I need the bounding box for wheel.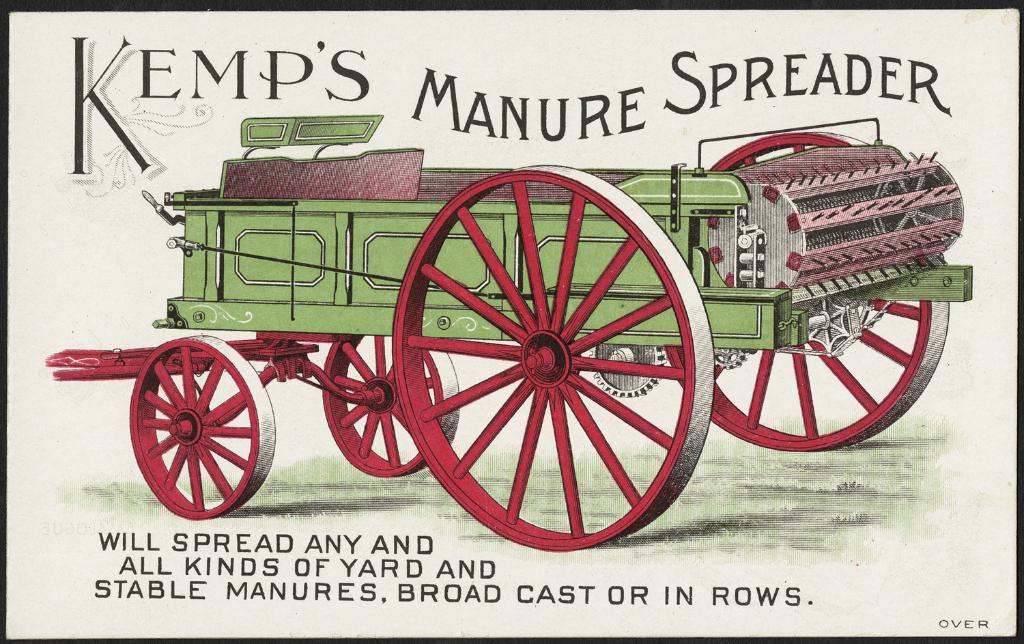
Here it is: (322,334,456,477).
